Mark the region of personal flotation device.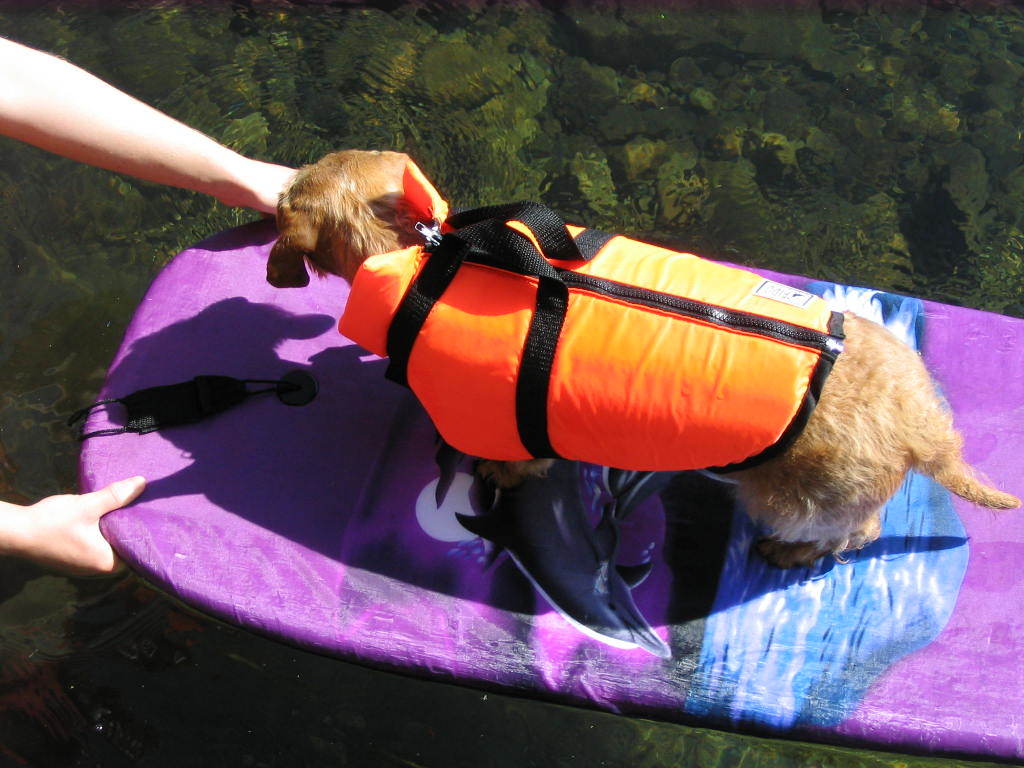
Region: bbox(334, 162, 847, 461).
